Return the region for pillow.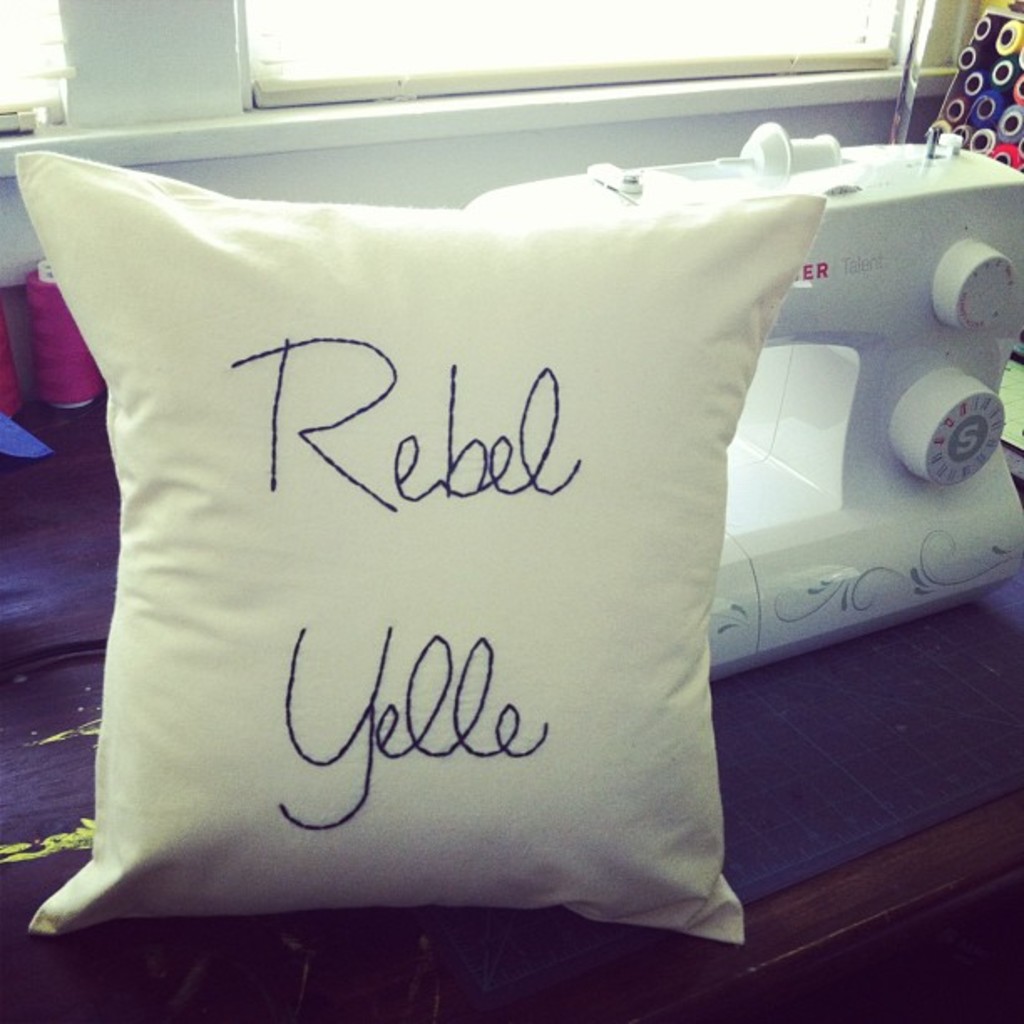
region(23, 154, 828, 947).
